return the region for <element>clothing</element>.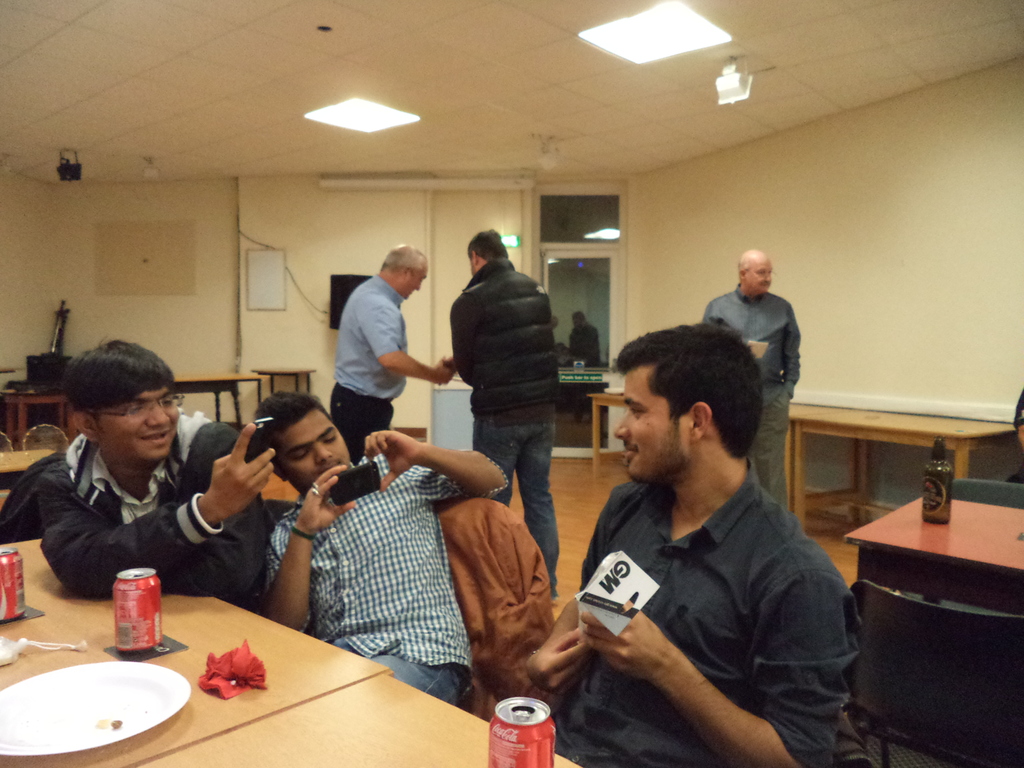
696 279 801 511.
